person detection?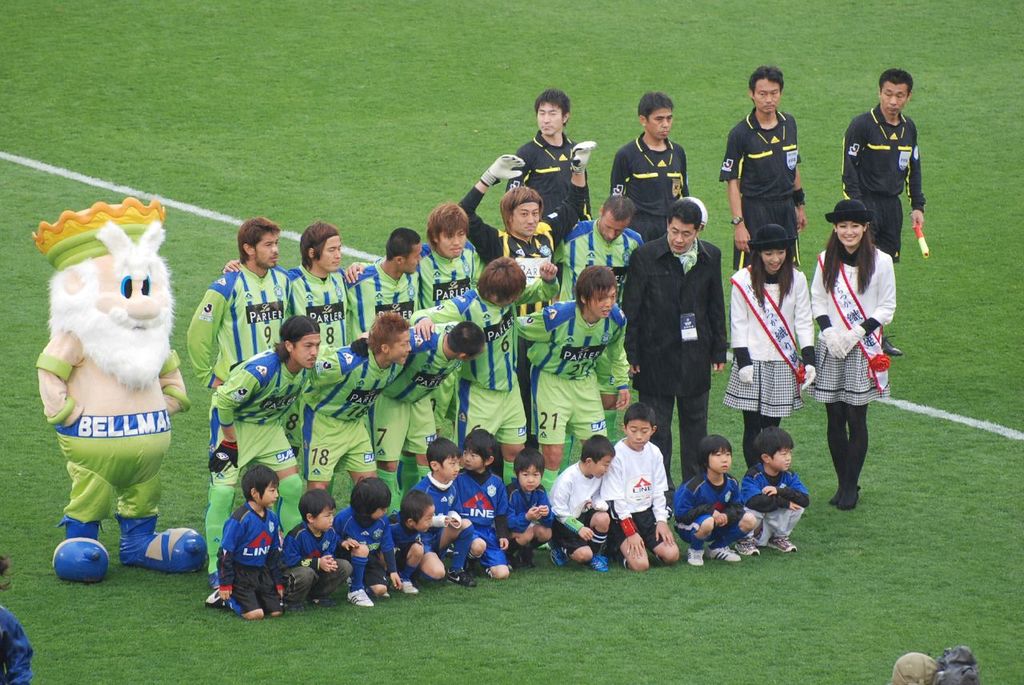
{"x1": 406, "y1": 432, "x2": 480, "y2": 585}
